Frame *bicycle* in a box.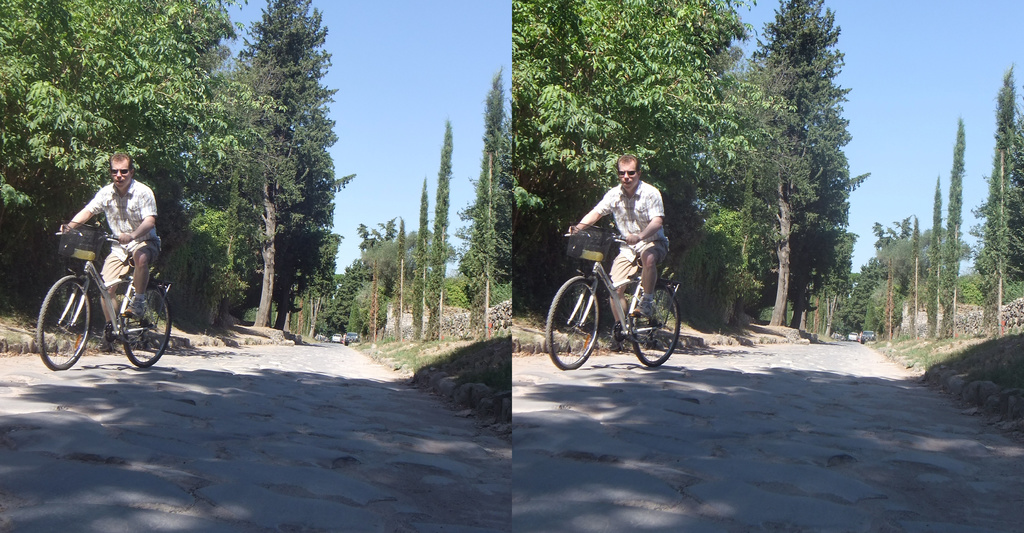
pyautogui.locateOnScreen(35, 217, 174, 370).
